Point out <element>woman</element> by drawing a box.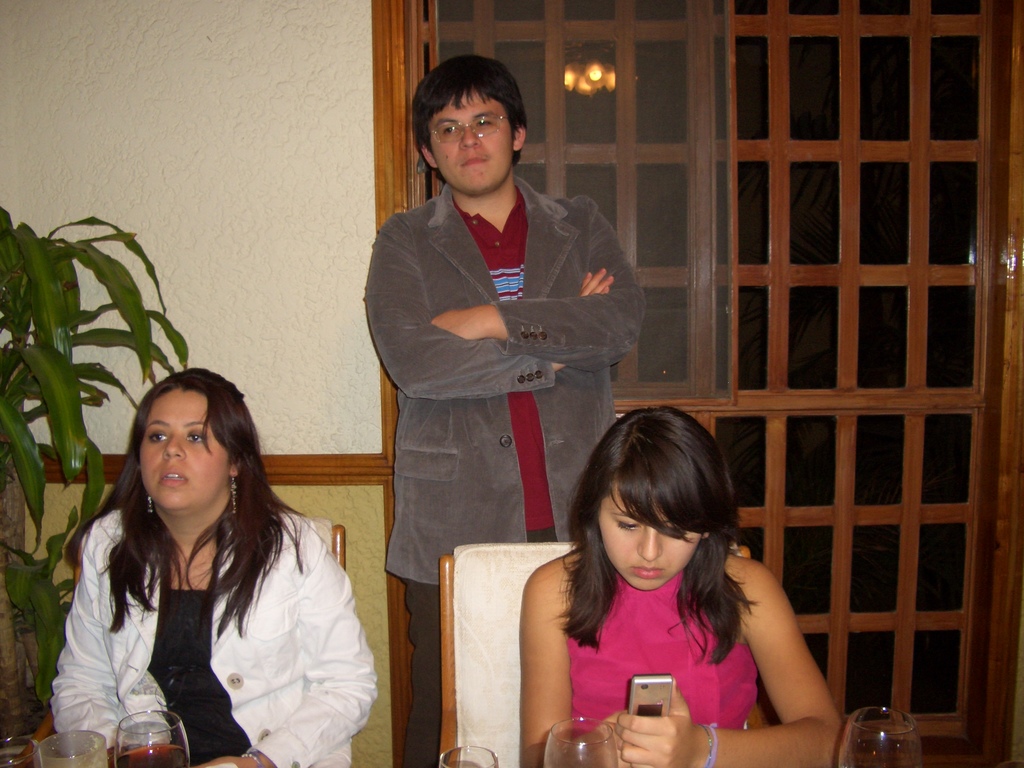
(left=29, top=354, right=360, bottom=767).
